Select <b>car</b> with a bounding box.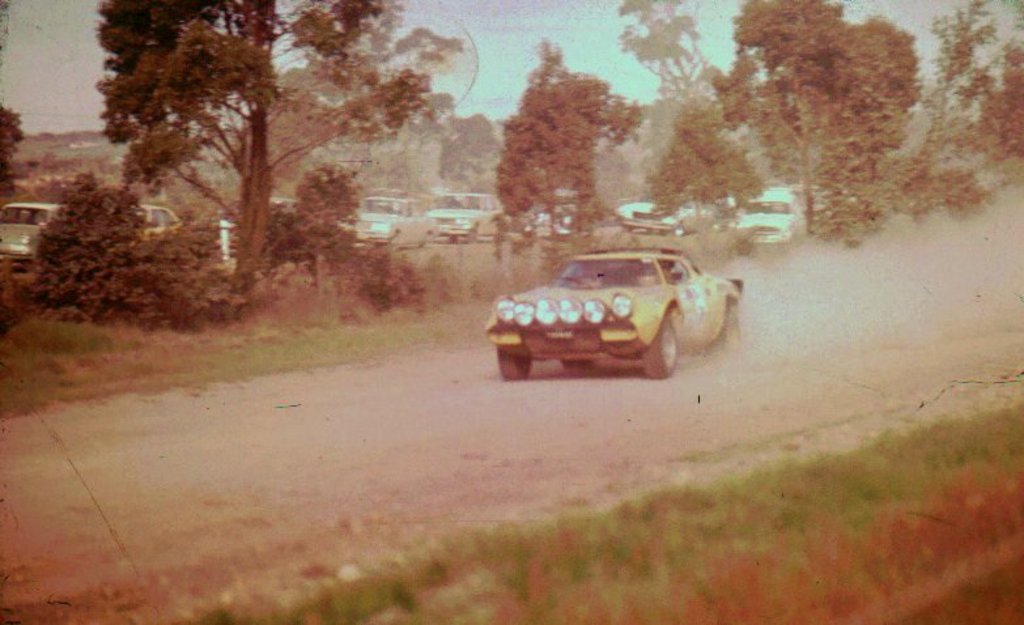
[left=353, top=194, right=432, bottom=250].
